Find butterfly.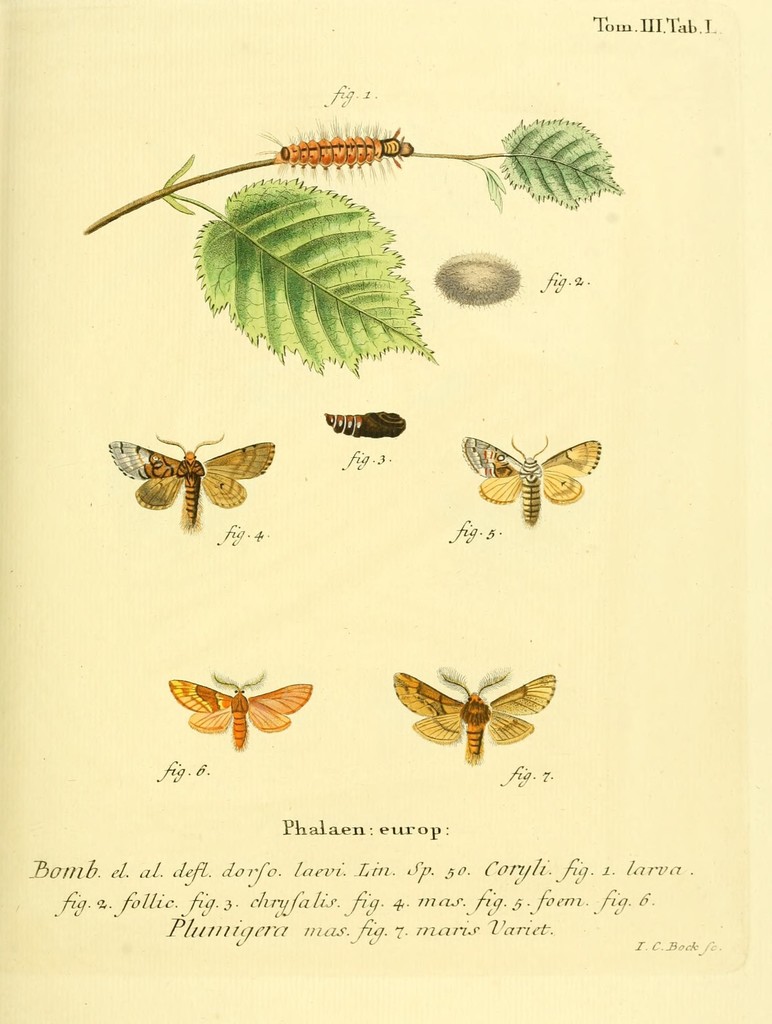
l=165, t=675, r=318, b=748.
